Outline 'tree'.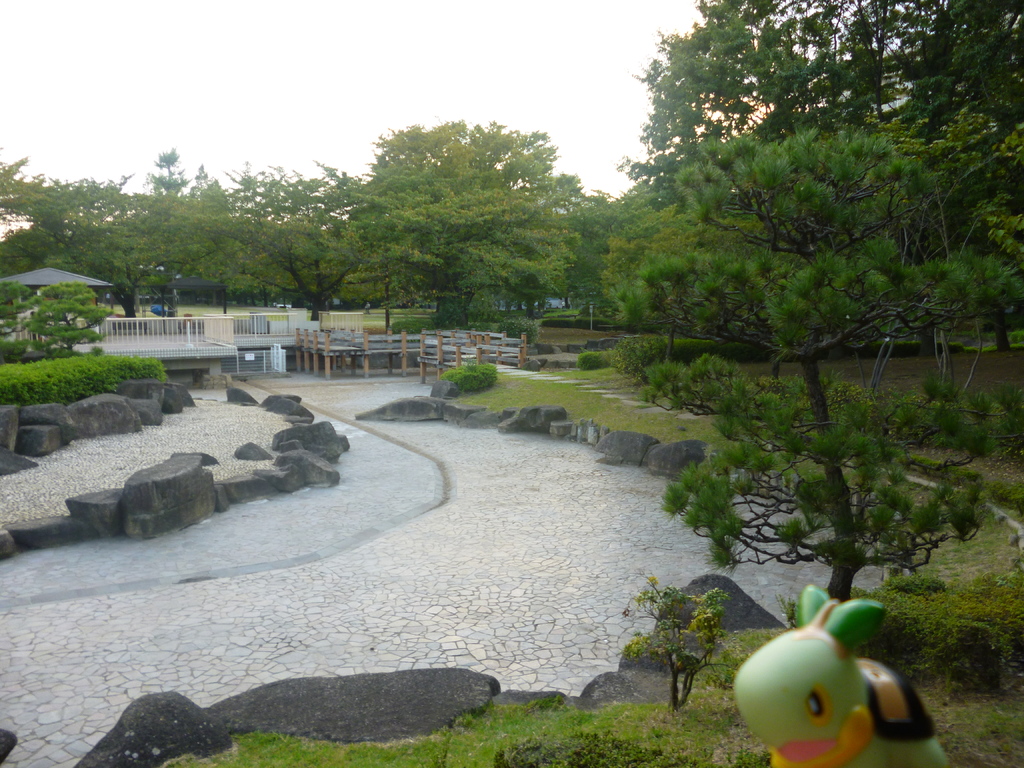
Outline: [left=606, top=568, right=745, bottom=715].
